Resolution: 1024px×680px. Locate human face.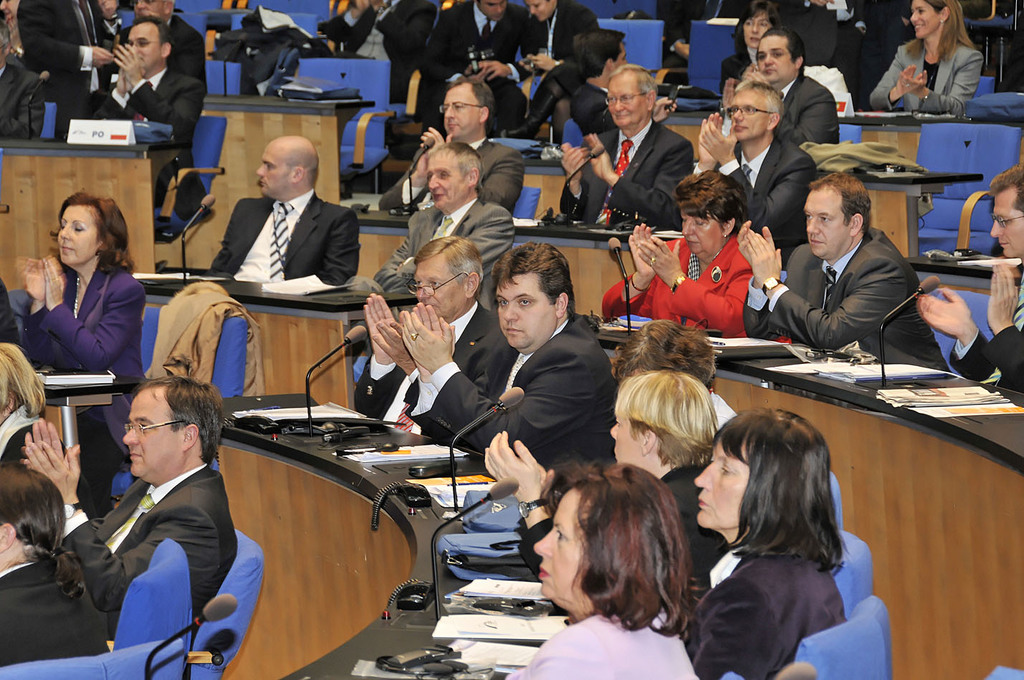
<box>758,36,793,89</box>.
